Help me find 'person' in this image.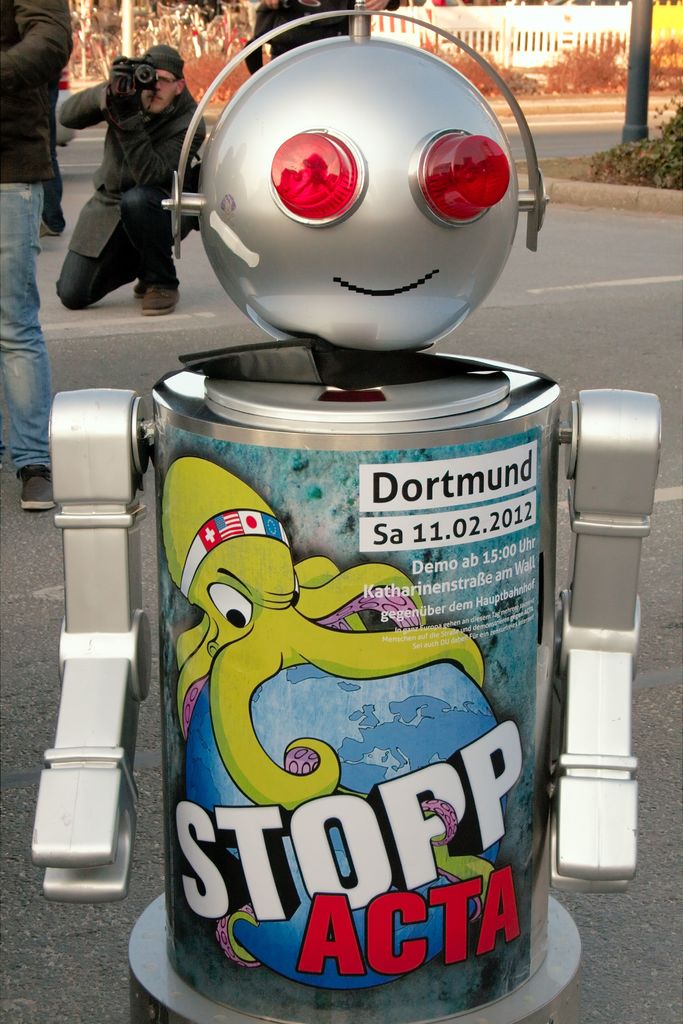
Found it: 44 70 67 239.
